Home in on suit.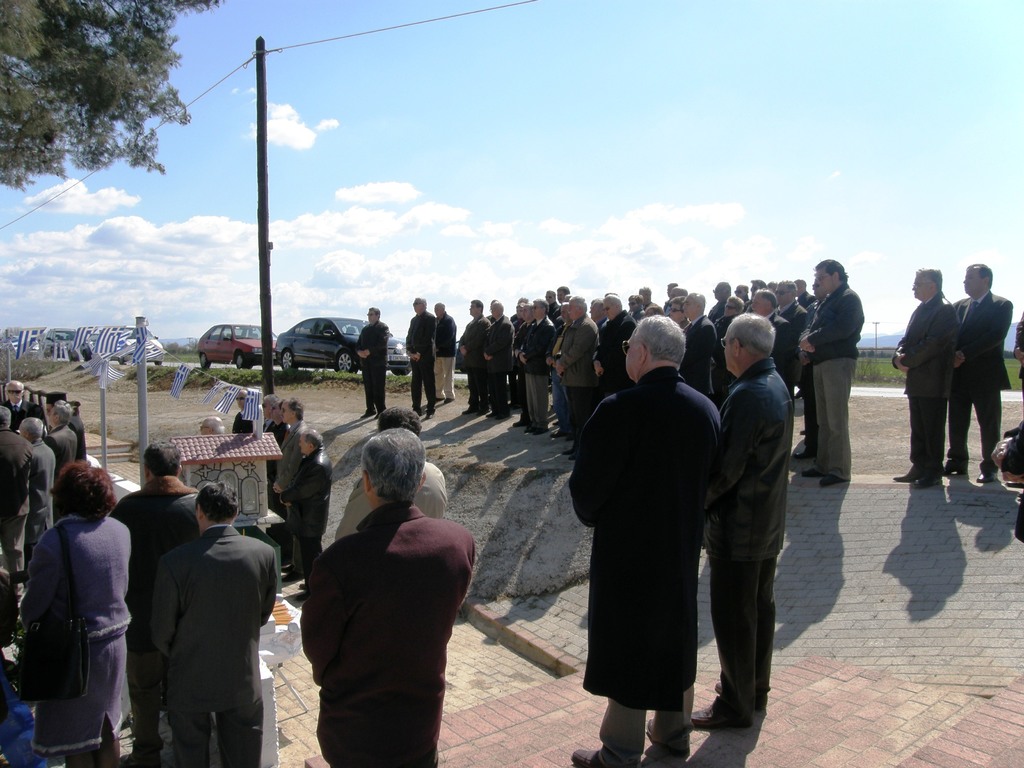
Homed in at {"left": 458, "top": 316, "right": 490, "bottom": 367}.
